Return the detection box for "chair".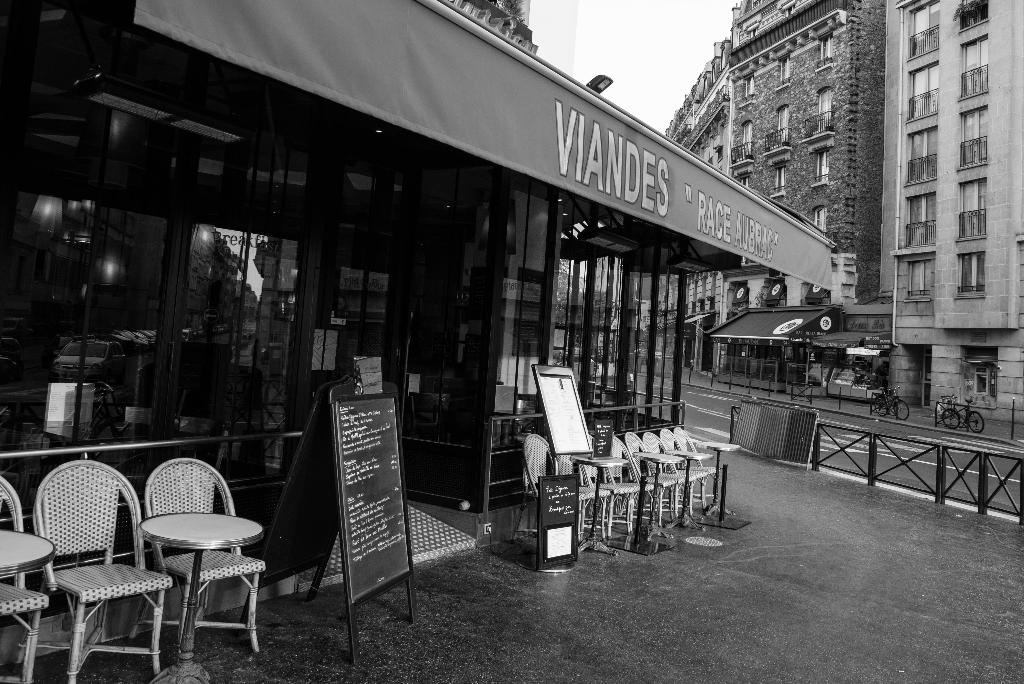
[125,467,262,670].
